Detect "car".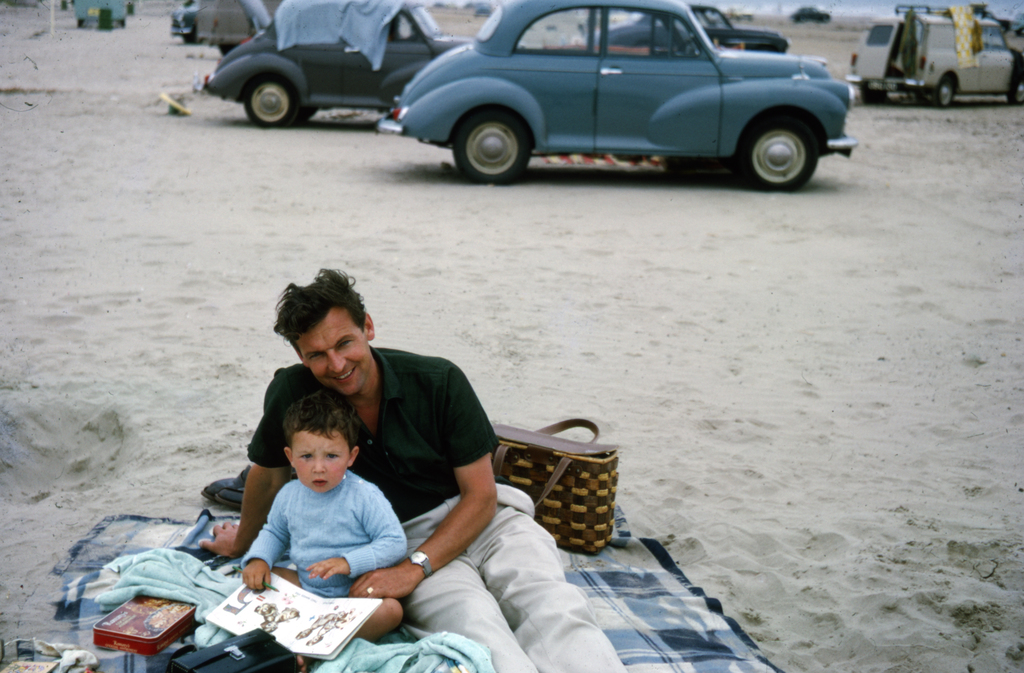
Detected at BBox(788, 6, 833, 23).
